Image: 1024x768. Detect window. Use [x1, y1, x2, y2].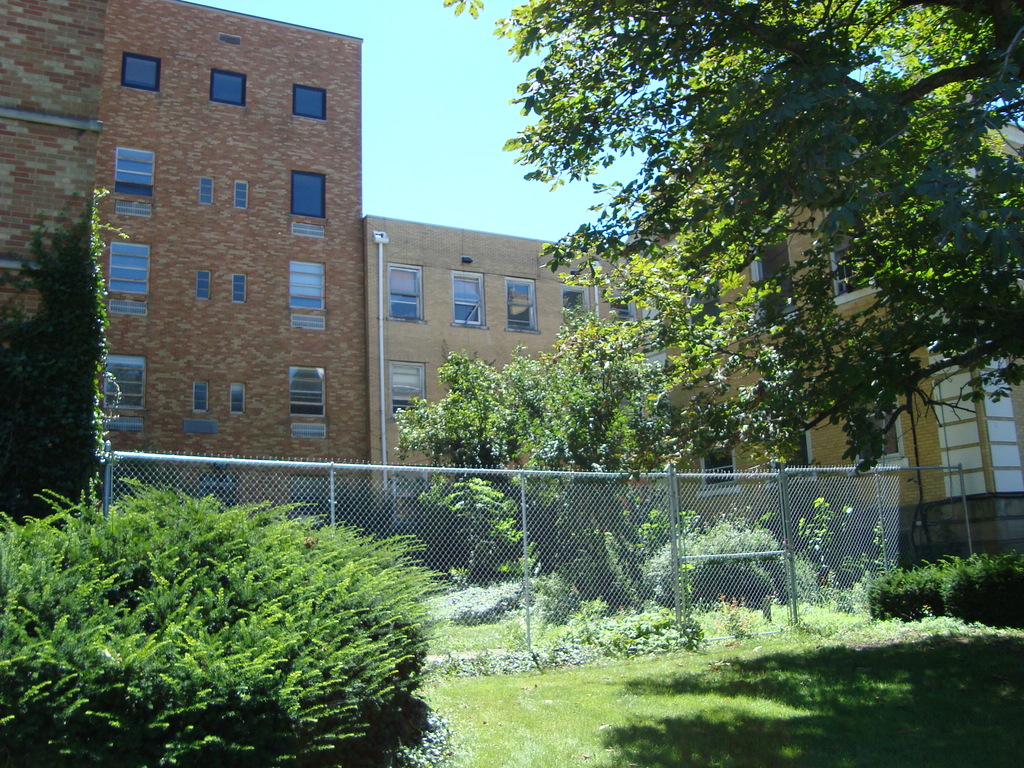
[453, 278, 481, 328].
